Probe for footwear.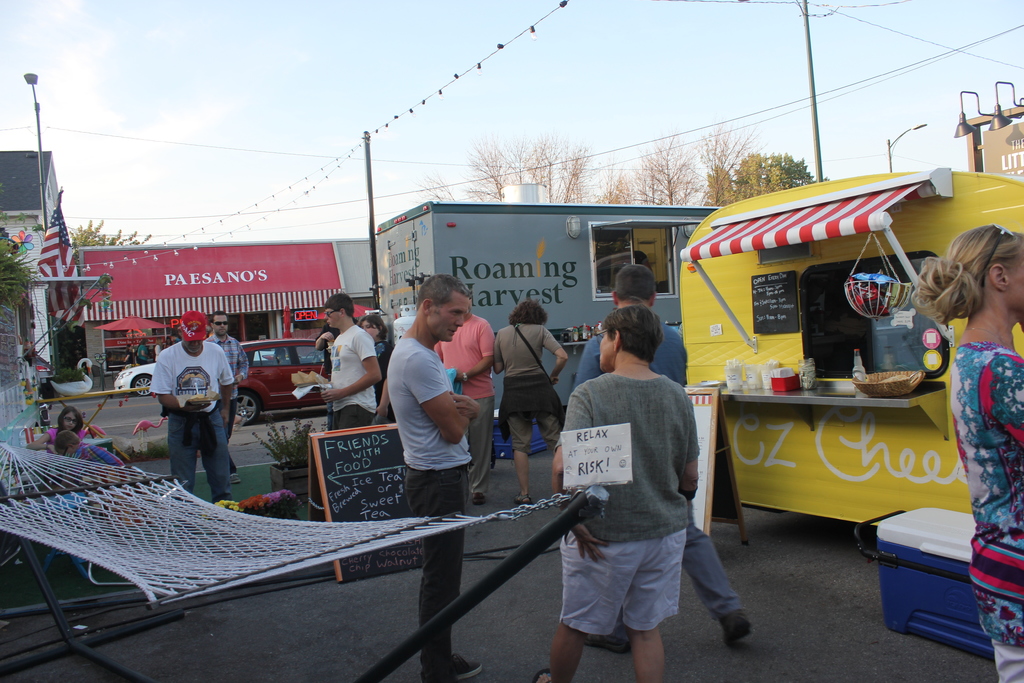
Probe result: [left=227, top=472, right=239, bottom=484].
